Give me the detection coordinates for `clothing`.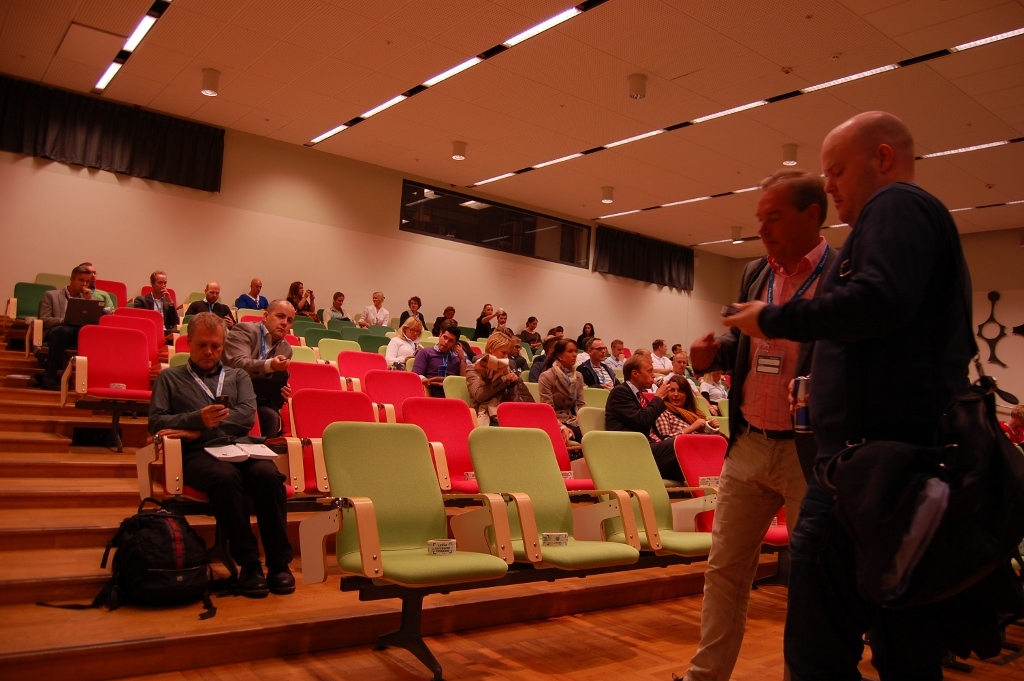
bbox=[132, 293, 178, 341].
